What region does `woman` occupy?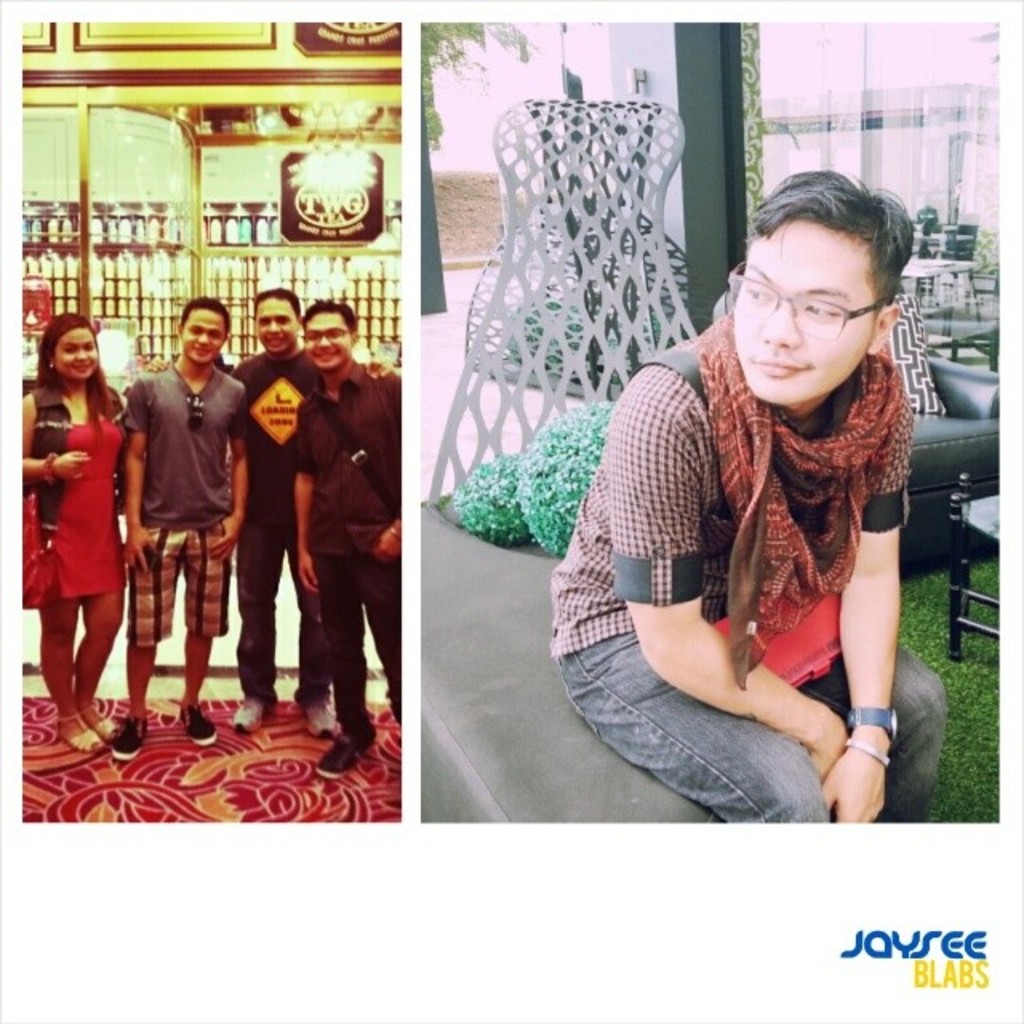
<bbox>18, 283, 134, 739</bbox>.
